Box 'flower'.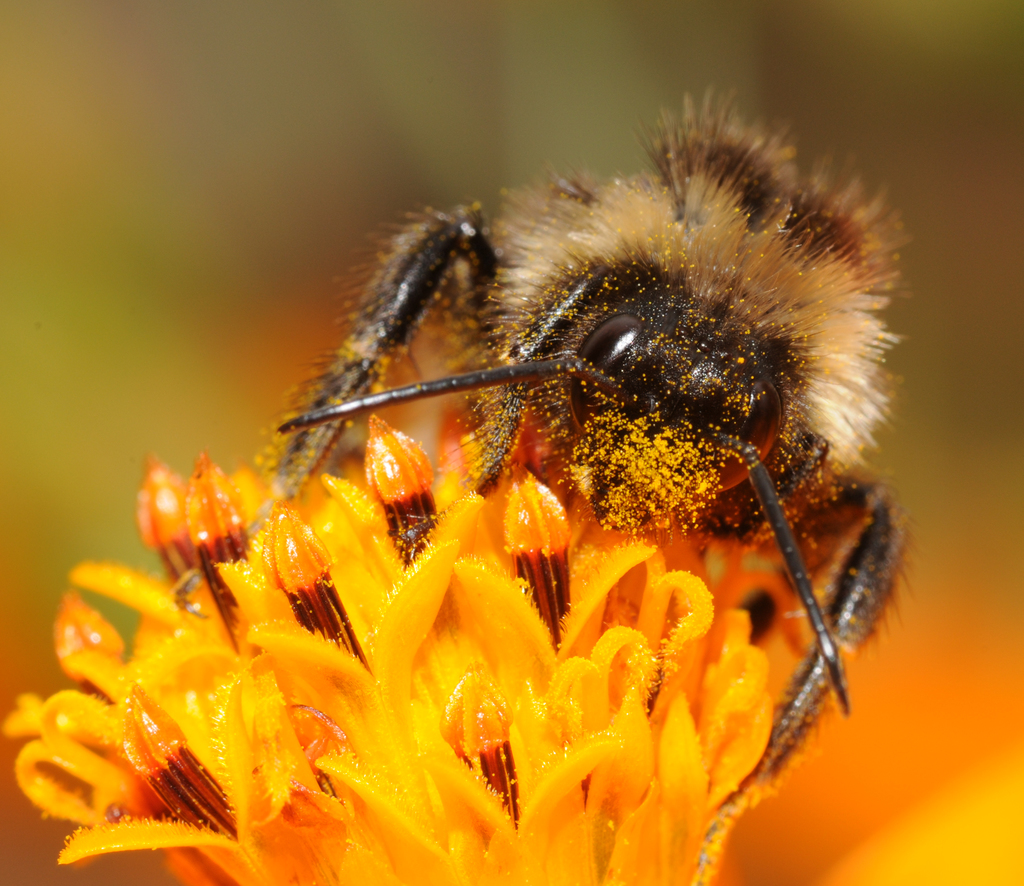
<bbox>0, 390, 932, 883</bbox>.
